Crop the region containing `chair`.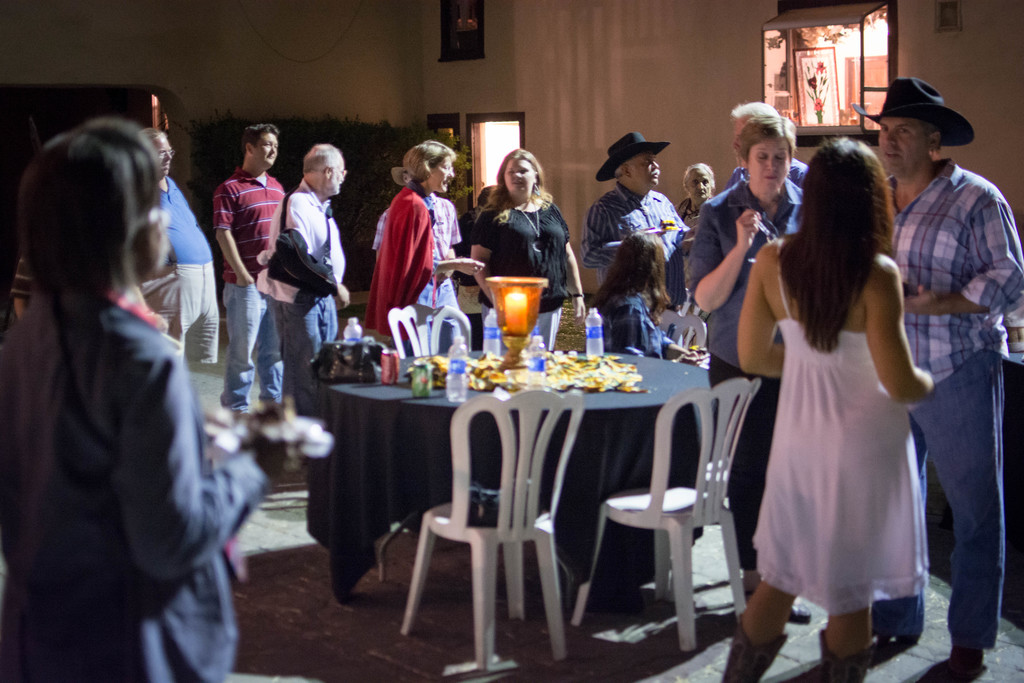
Crop region: Rect(387, 304, 472, 361).
